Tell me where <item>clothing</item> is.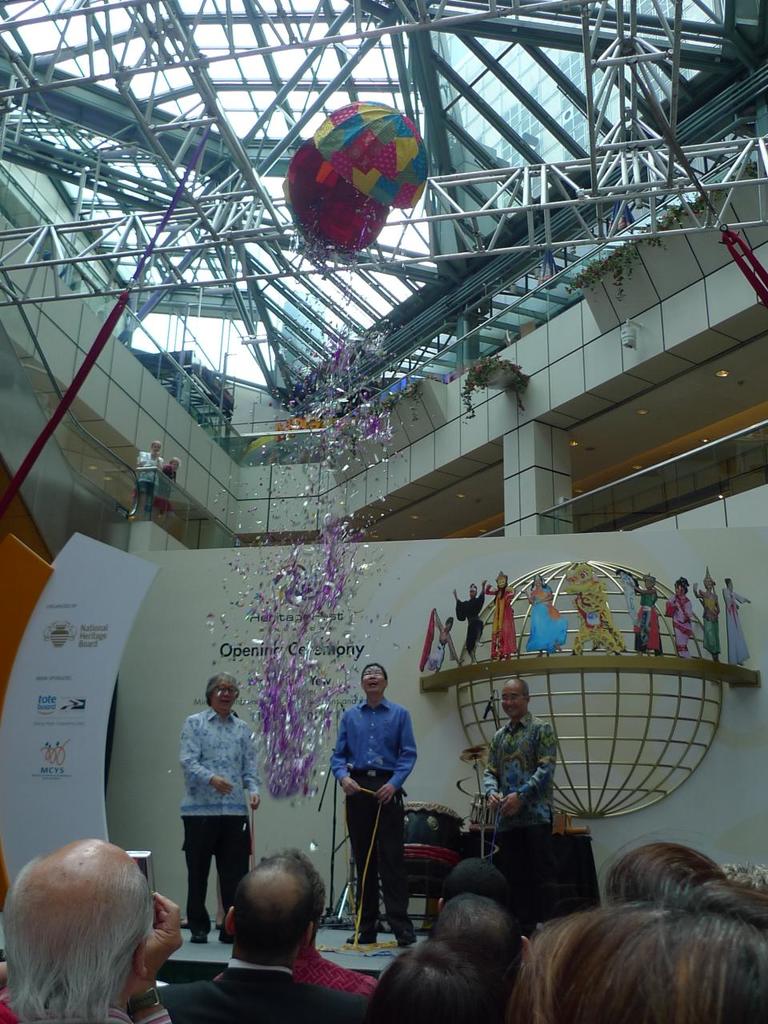
<item>clothing</item> is at 691,590,725,658.
